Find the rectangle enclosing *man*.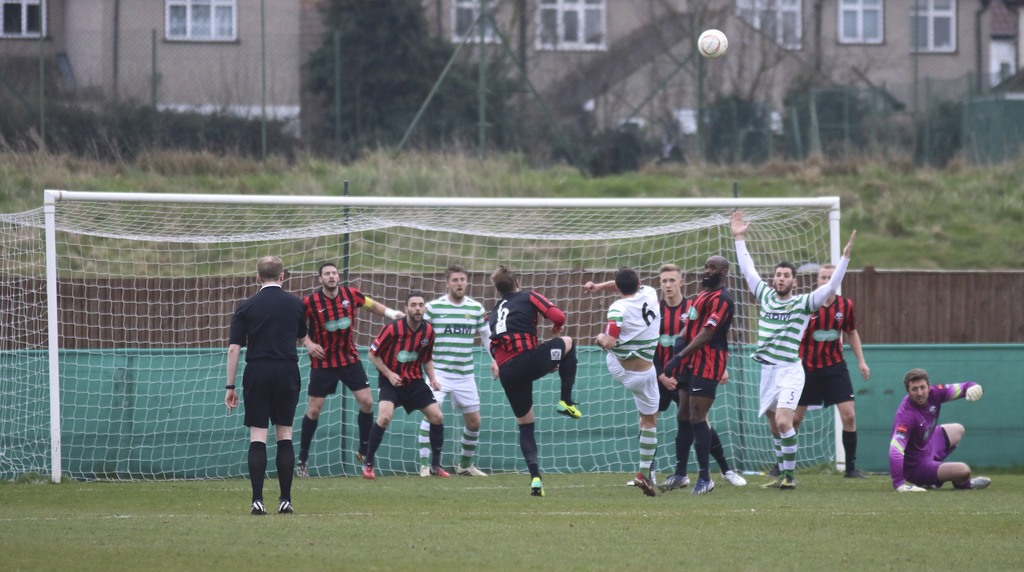
box=[299, 262, 404, 476].
